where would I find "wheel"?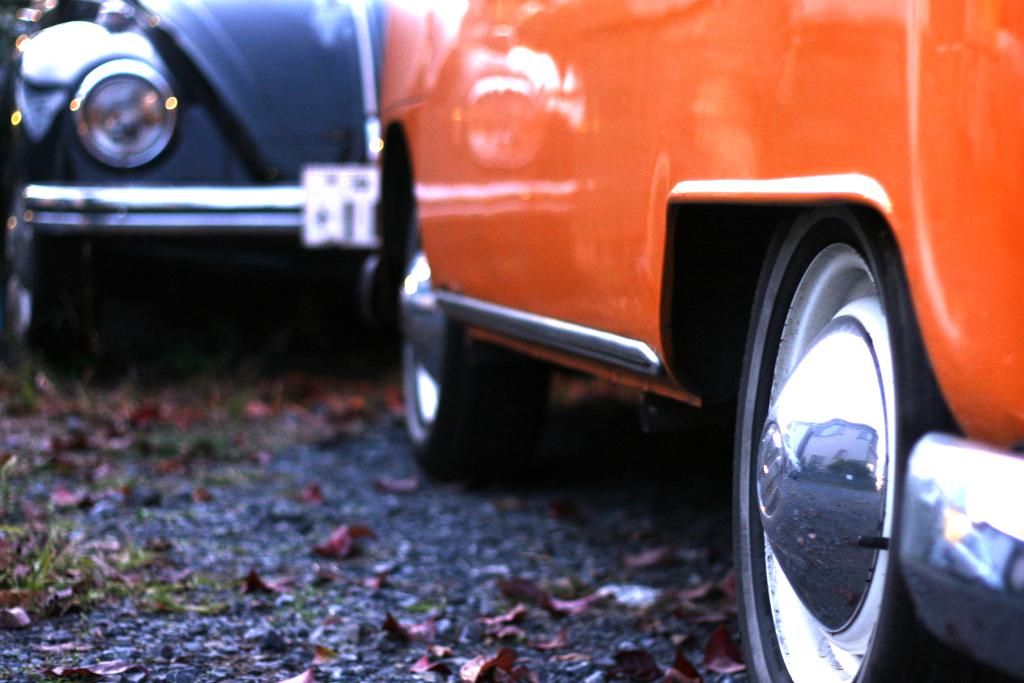
At {"left": 730, "top": 205, "right": 925, "bottom": 682}.
